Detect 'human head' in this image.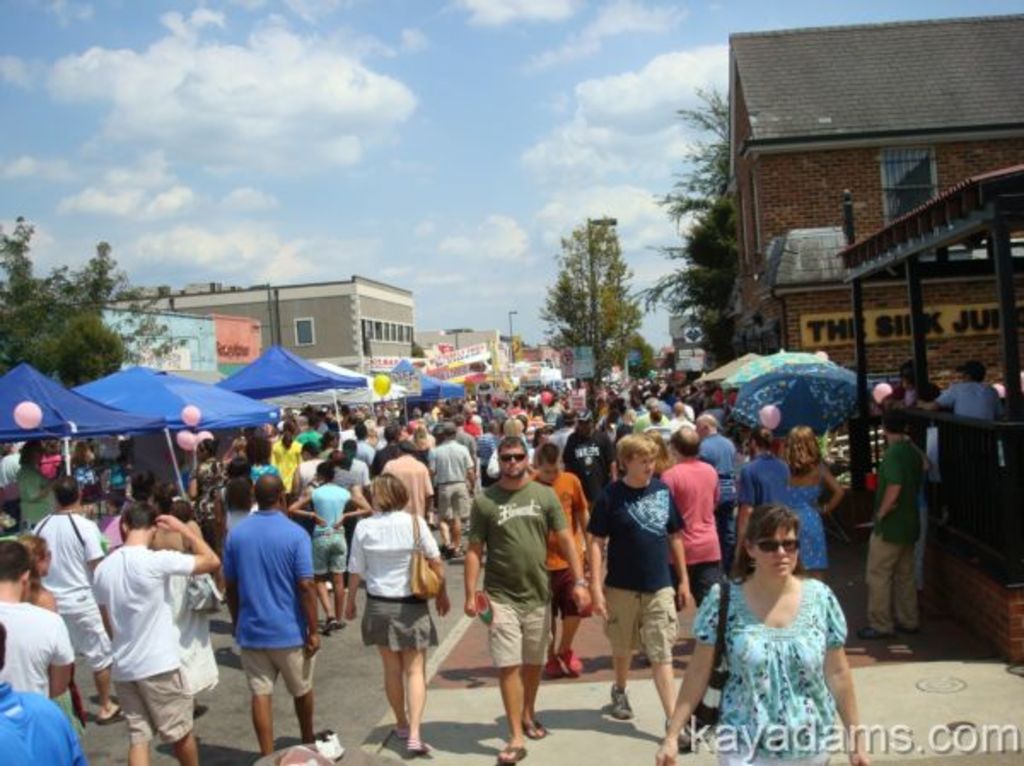
Detection: [x1=372, y1=473, x2=408, y2=512].
